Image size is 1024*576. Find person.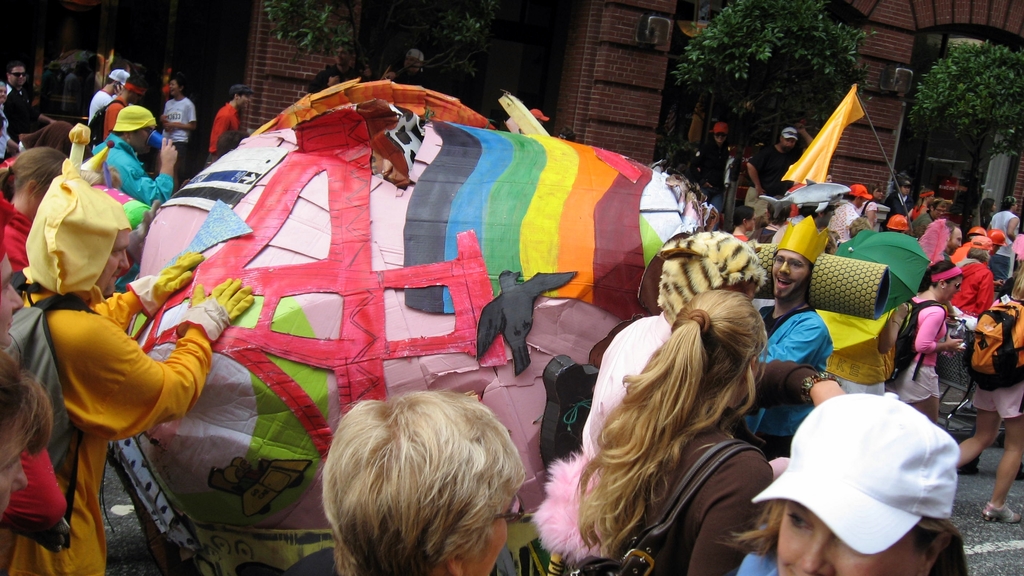
l=879, t=168, r=915, b=223.
